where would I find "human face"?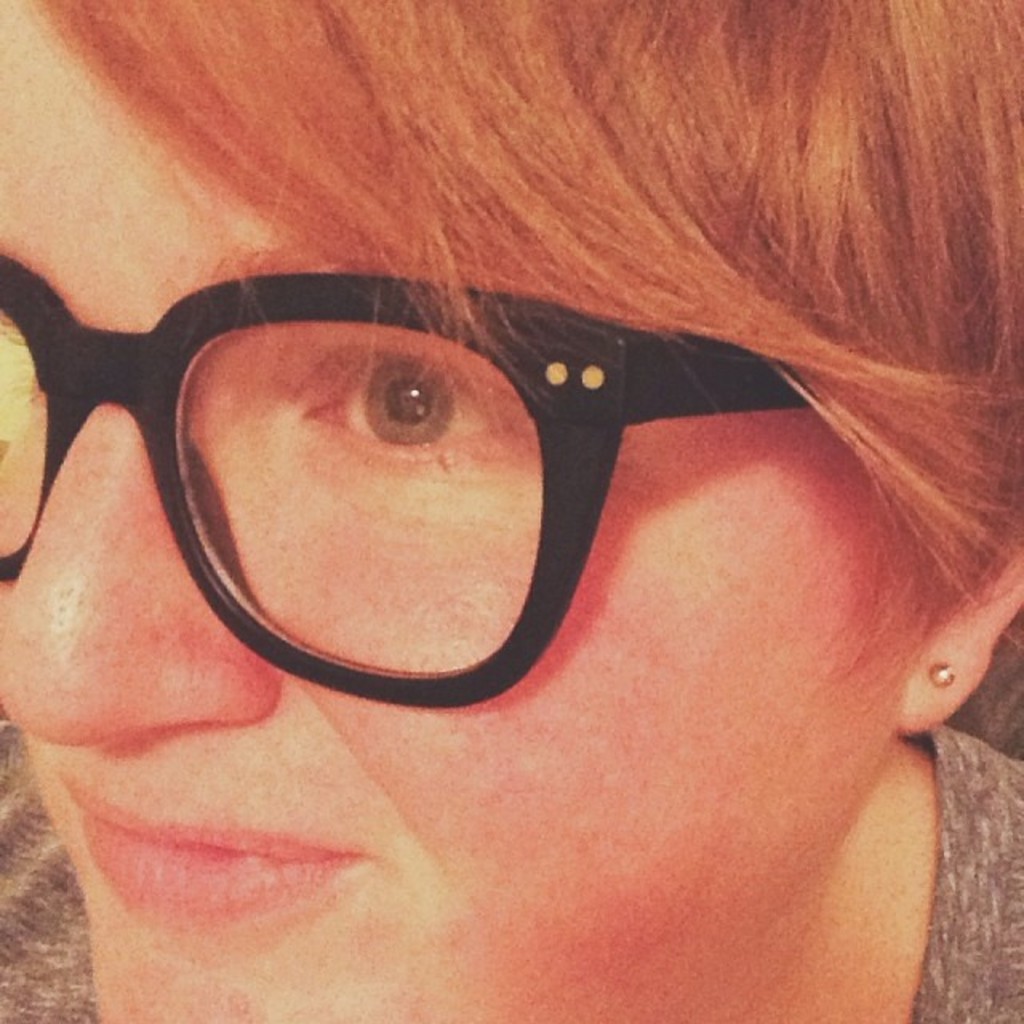
At crop(0, 0, 896, 1022).
